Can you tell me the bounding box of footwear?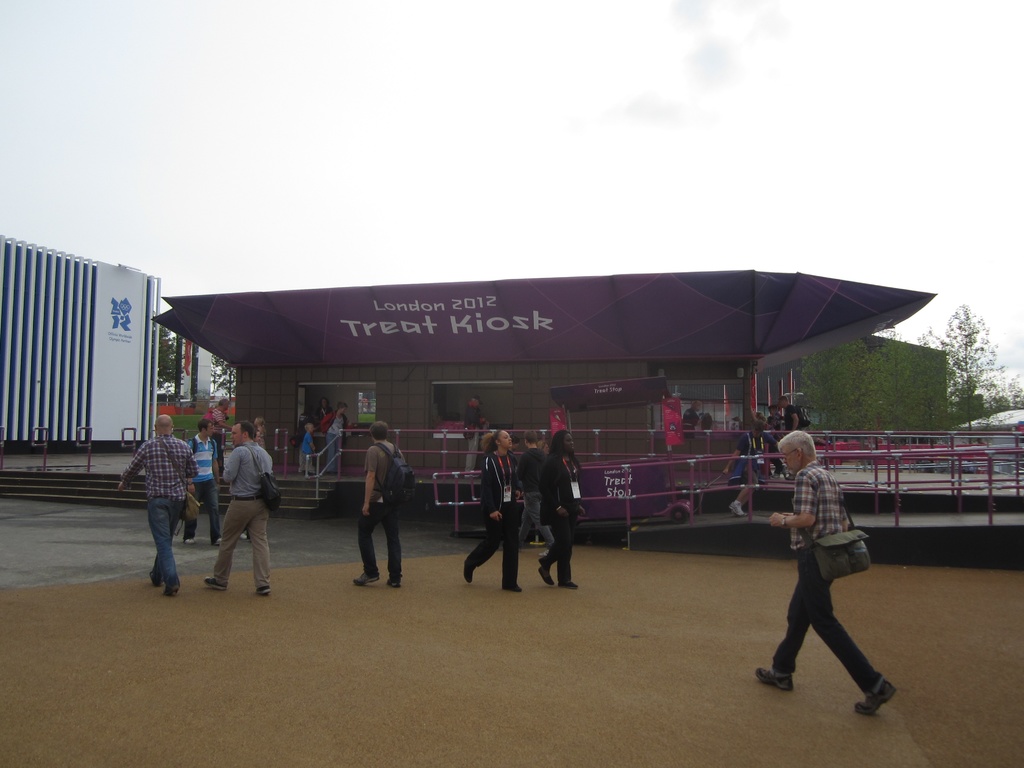
box=[151, 572, 166, 589].
